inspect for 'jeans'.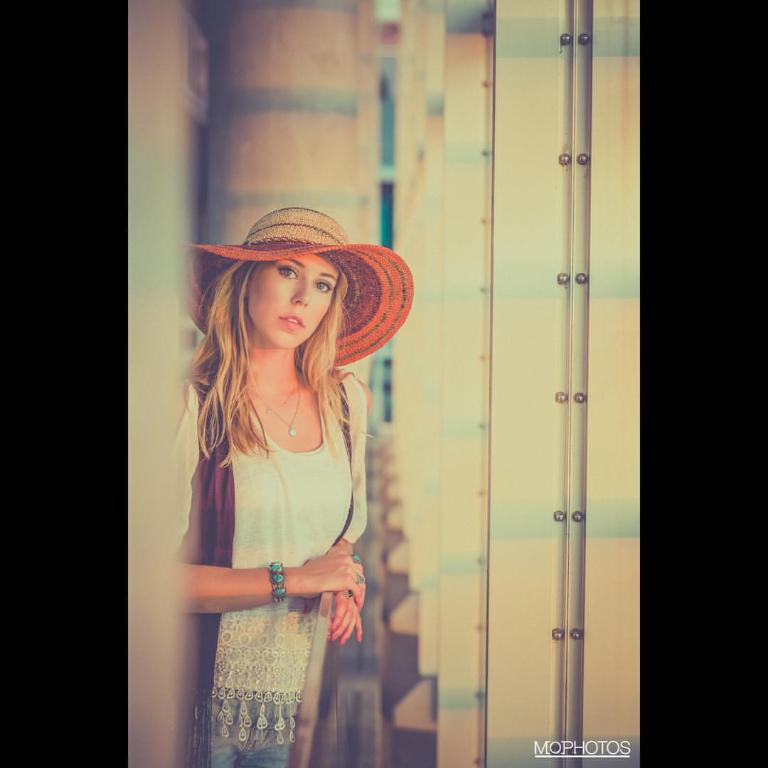
Inspection: (208,700,289,767).
